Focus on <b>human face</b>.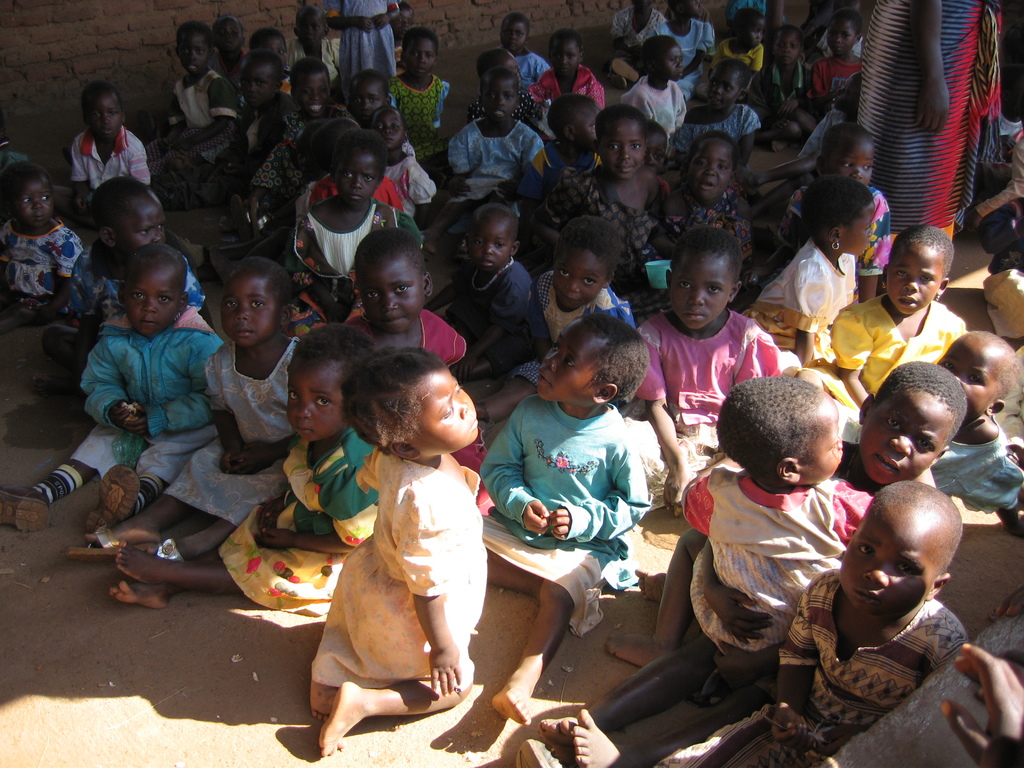
Focused at 406/371/481/452.
